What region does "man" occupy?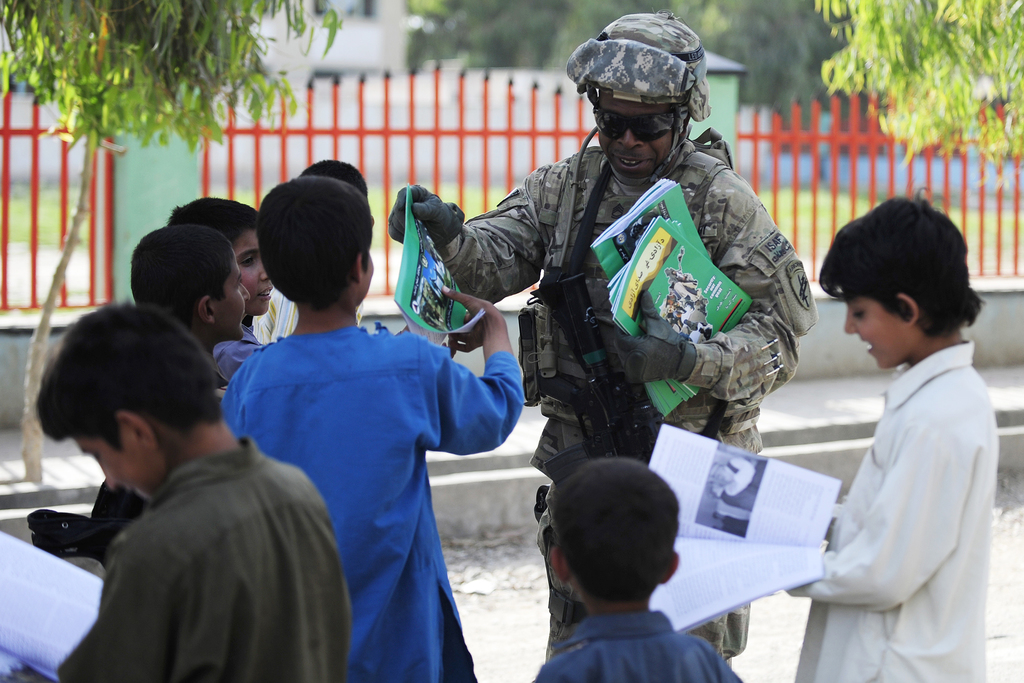
x1=391, y1=17, x2=818, y2=657.
